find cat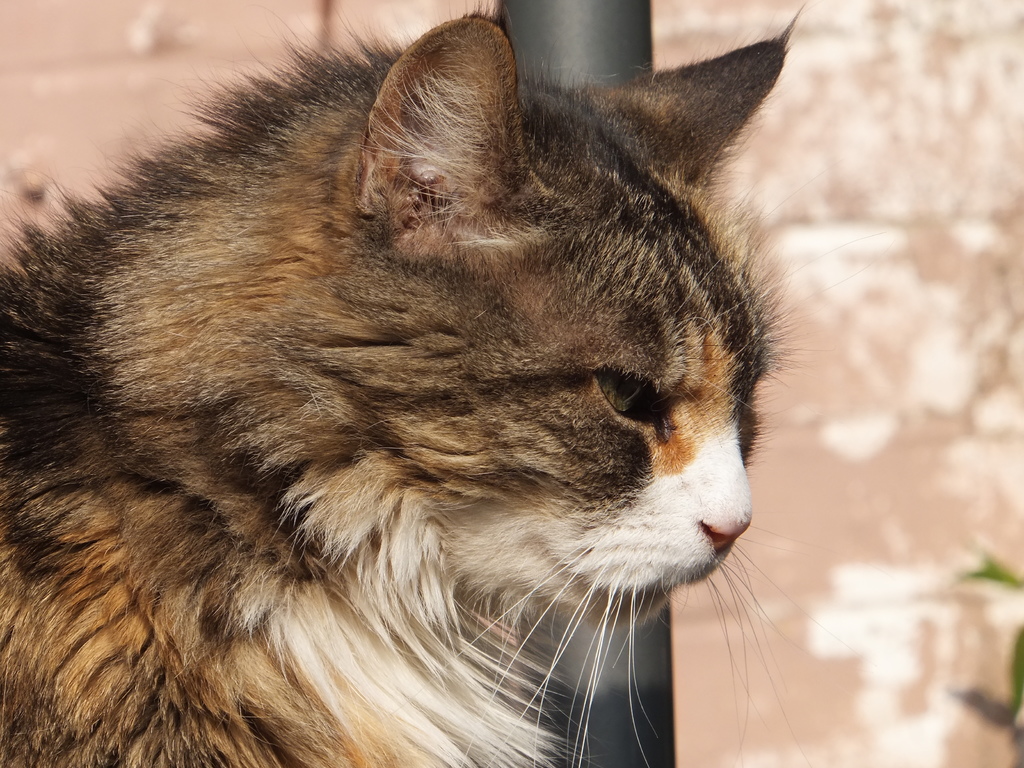
[0, 0, 860, 766]
